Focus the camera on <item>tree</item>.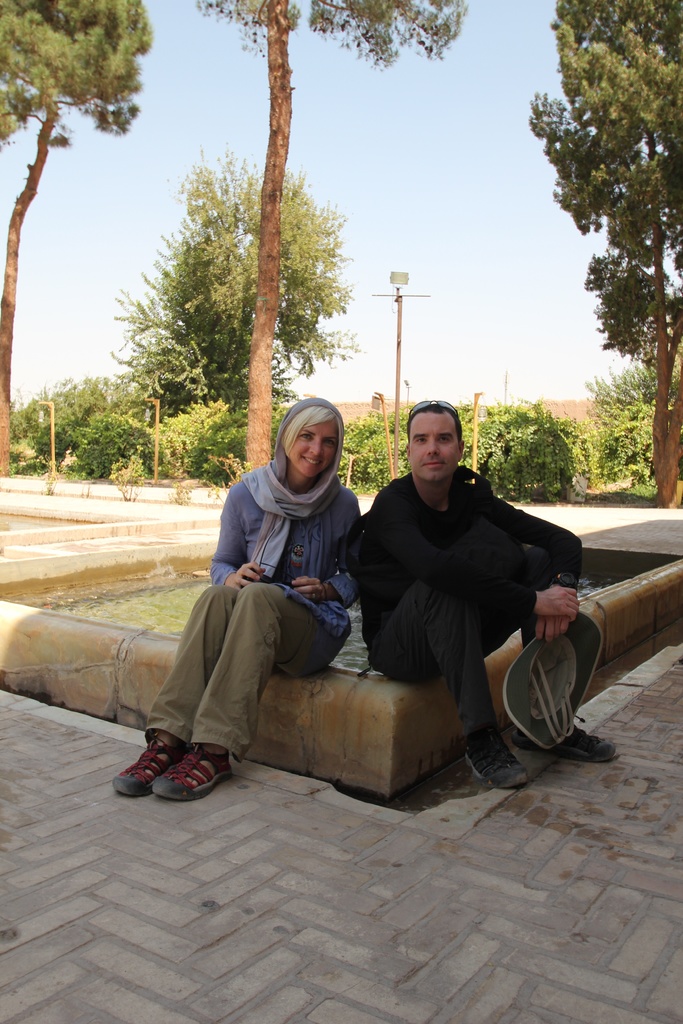
Focus region: x1=195, y1=0, x2=468, y2=475.
